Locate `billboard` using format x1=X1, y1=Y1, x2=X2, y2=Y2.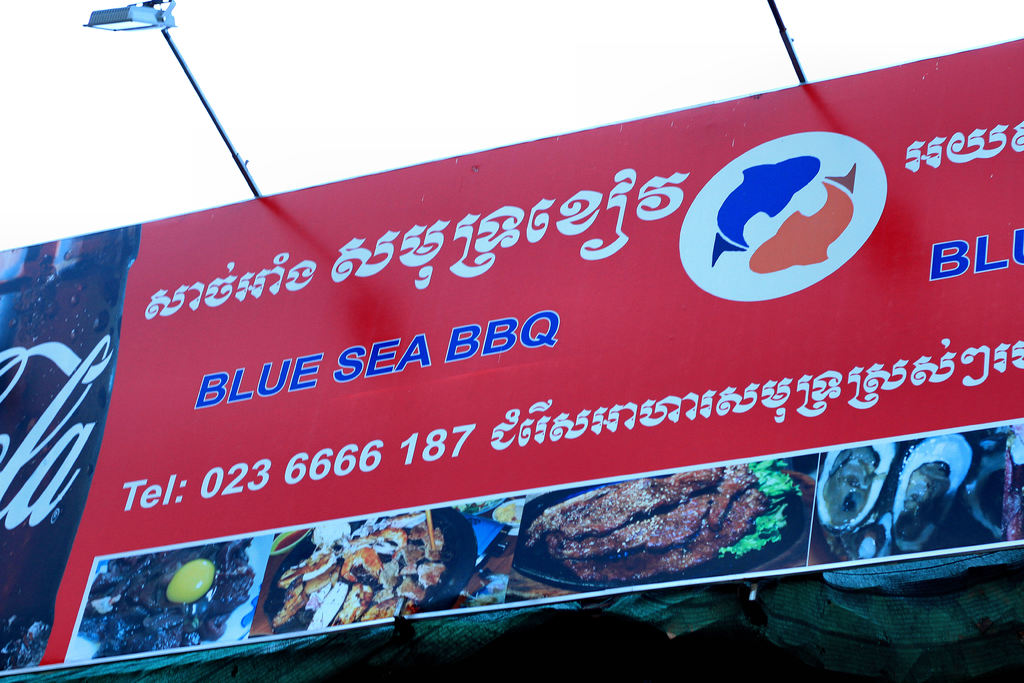
x1=0, y1=34, x2=1023, y2=677.
